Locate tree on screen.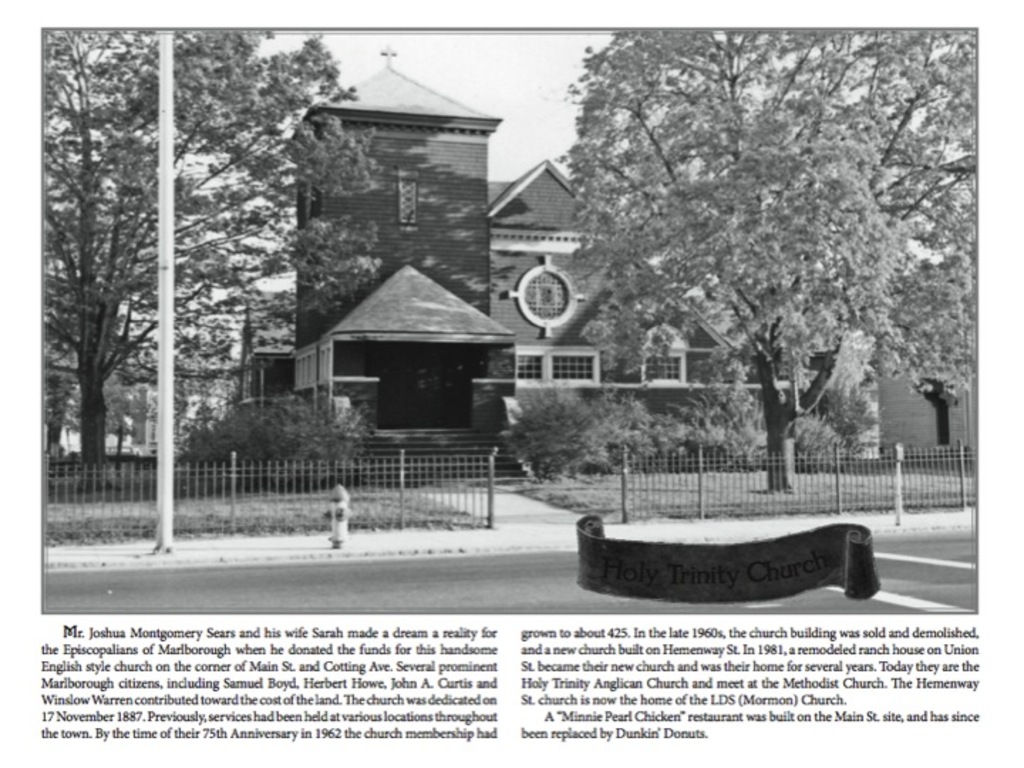
On screen at (left=558, top=24, right=974, bottom=498).
